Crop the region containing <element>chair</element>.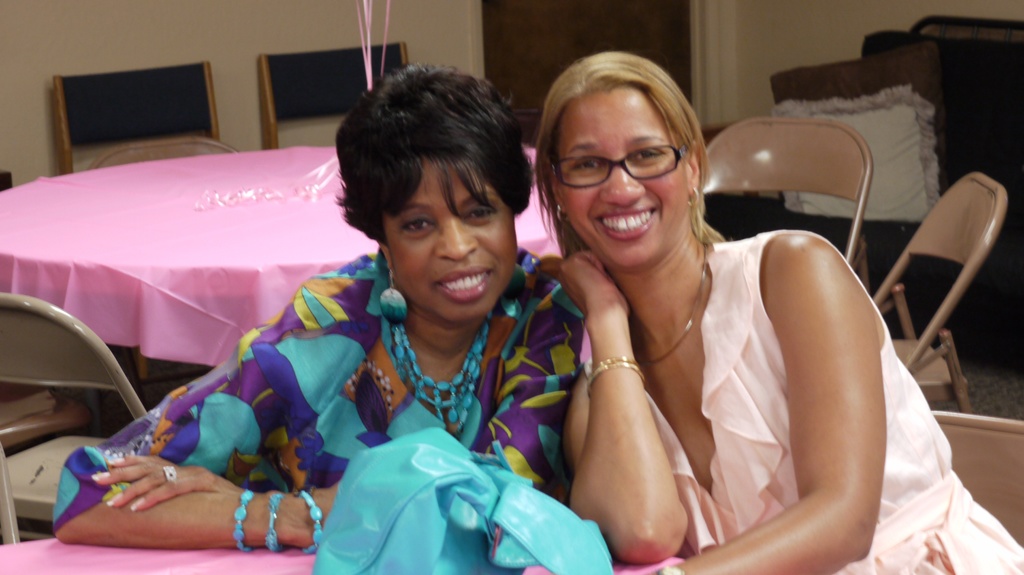
Crop region: 868:177:1011:413.
